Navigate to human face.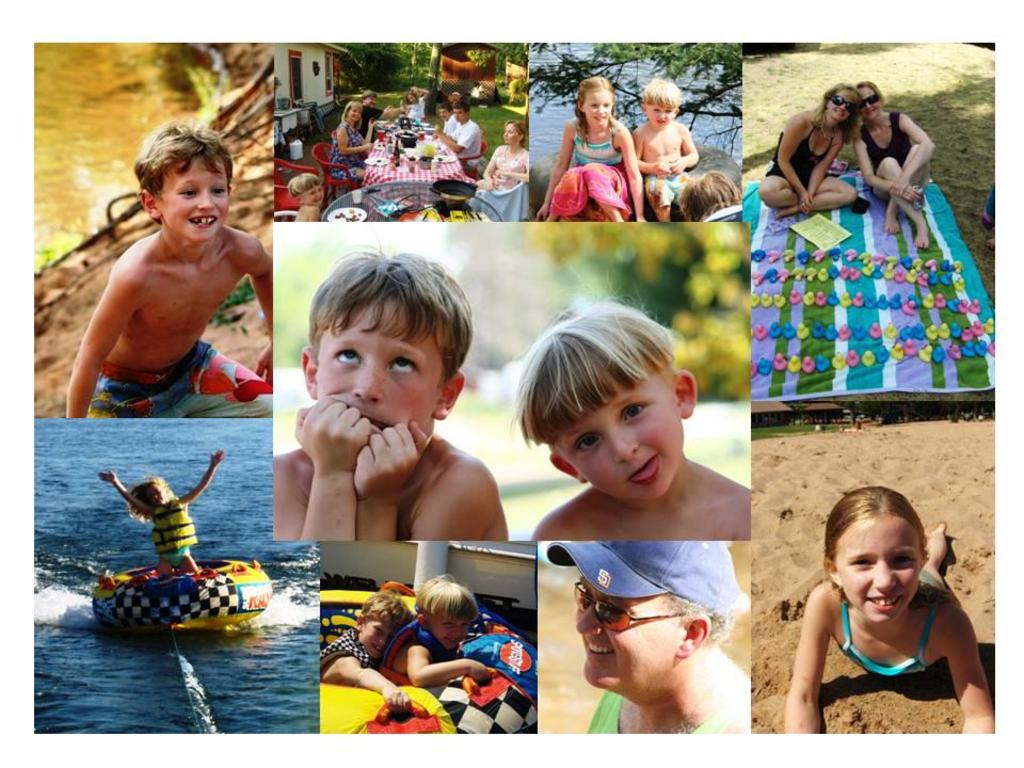
Navigation target: region(858, 91, 883, 122).
